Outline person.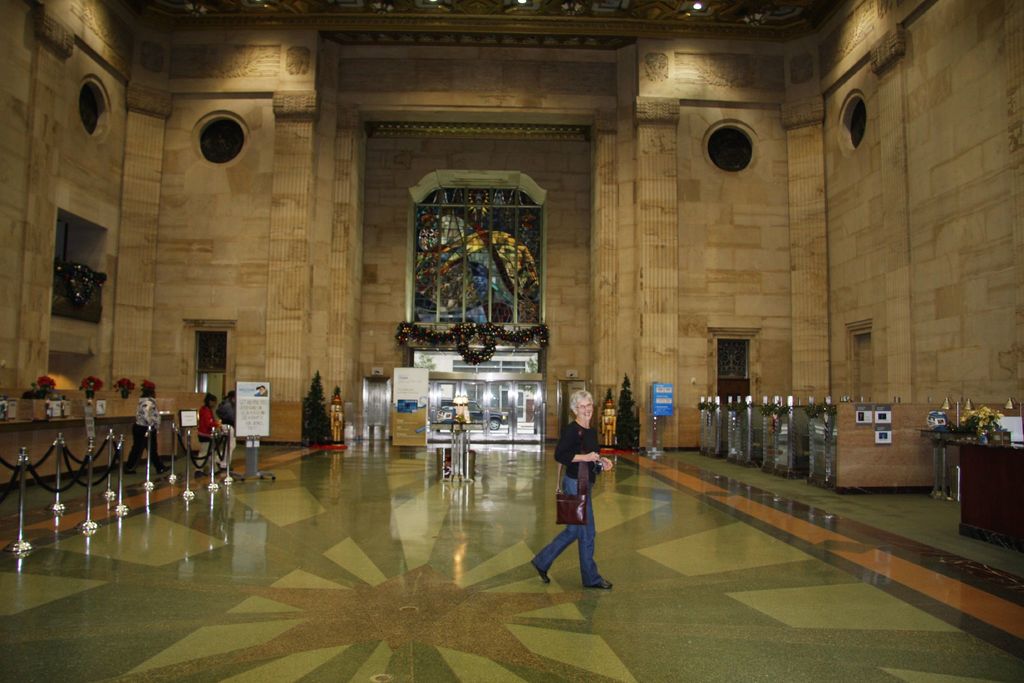
Outline: <box>220,389,237,431</box>.
